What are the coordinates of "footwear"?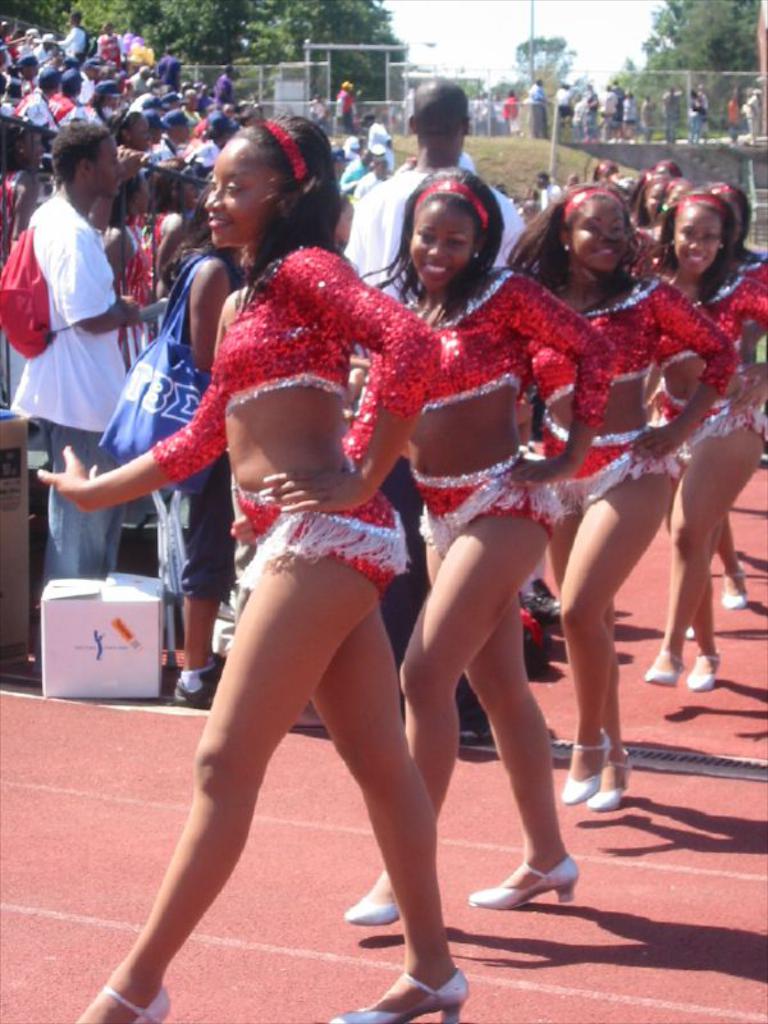
x1=342 y1=869 x2=404 y2=927.
